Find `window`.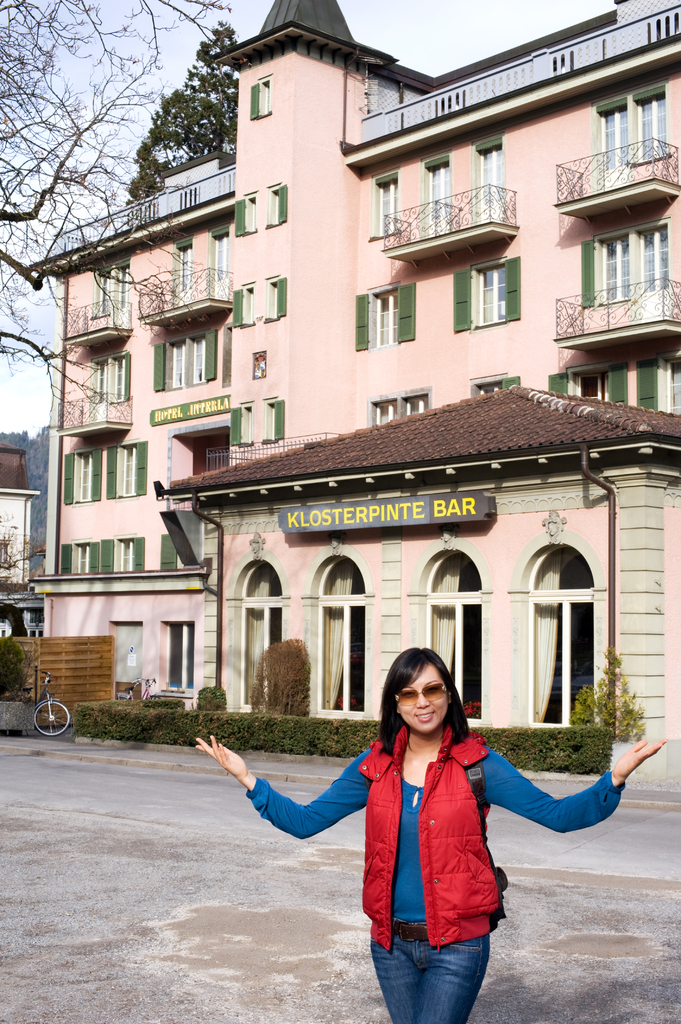
225, 406, 256, 452.
